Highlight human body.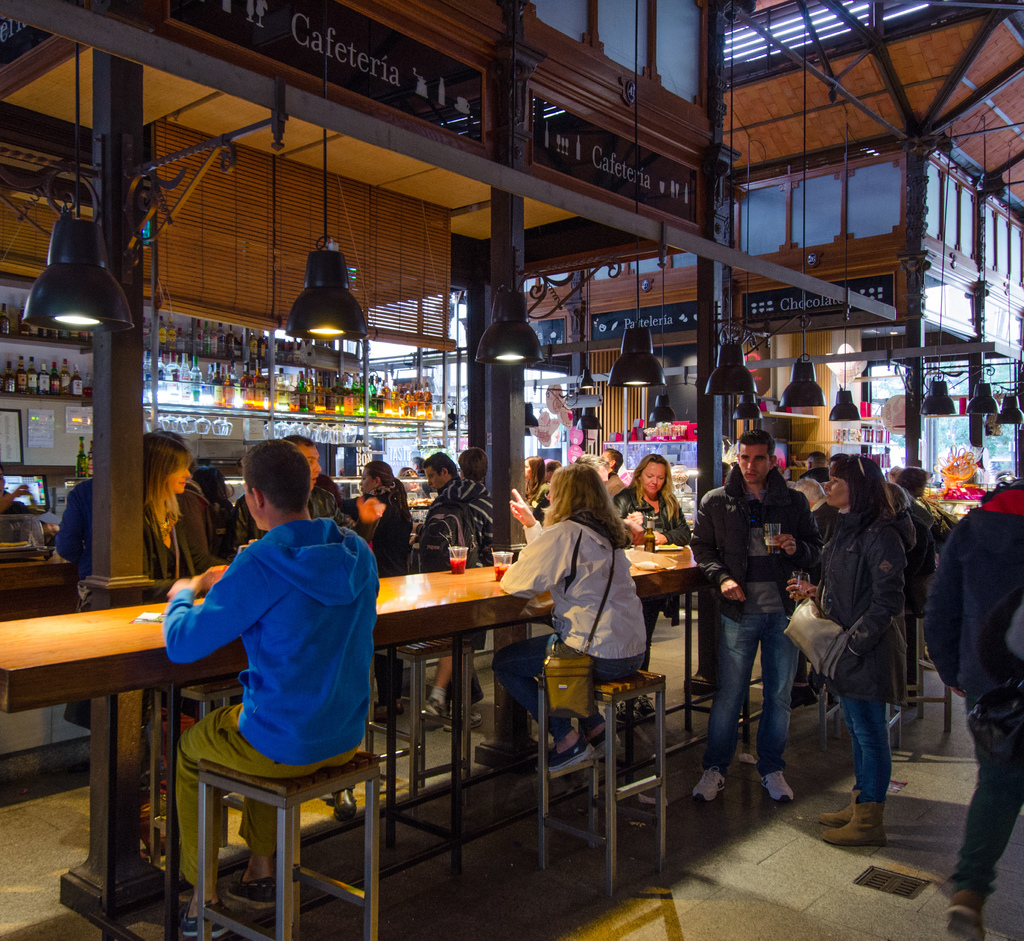
Highlighted region: crop(682, 435, 819, 801).
